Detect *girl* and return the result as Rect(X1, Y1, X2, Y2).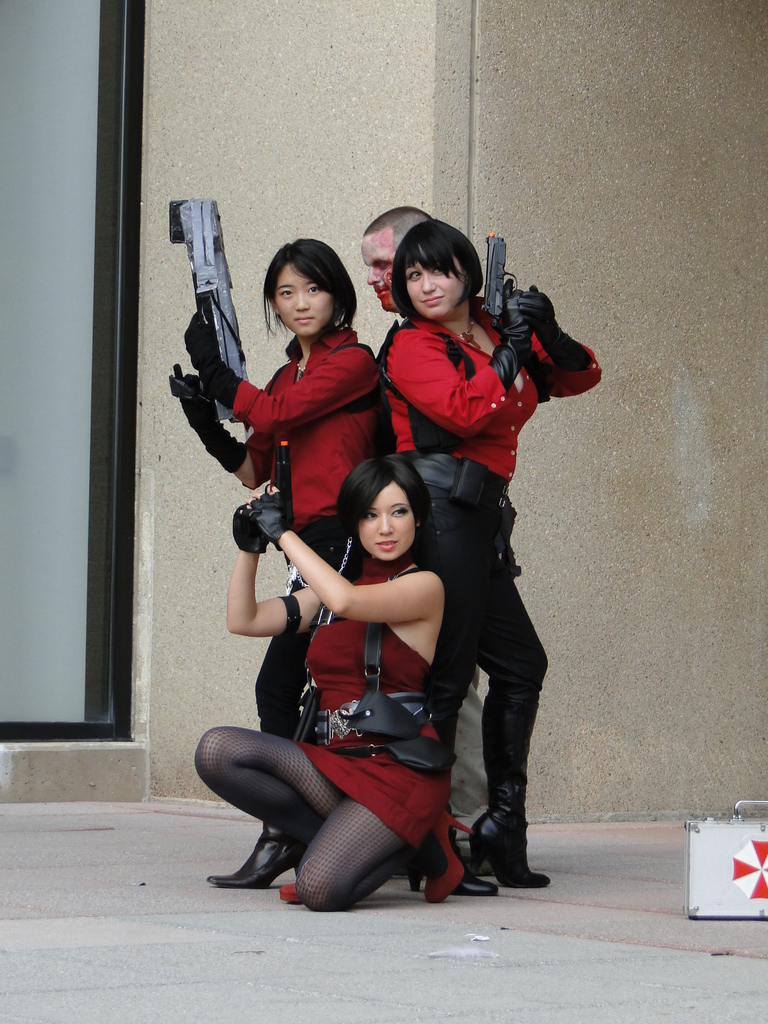
Rect(196, 451, 476, 920).
